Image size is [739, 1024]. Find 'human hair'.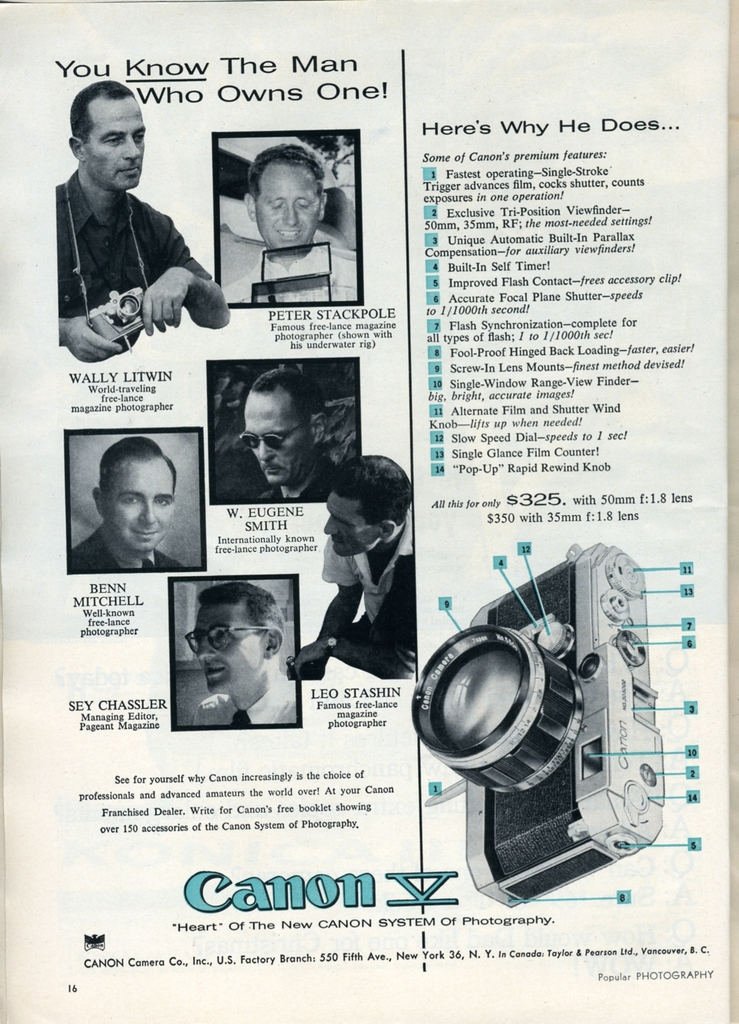
box(323, 457, 416, 525).
